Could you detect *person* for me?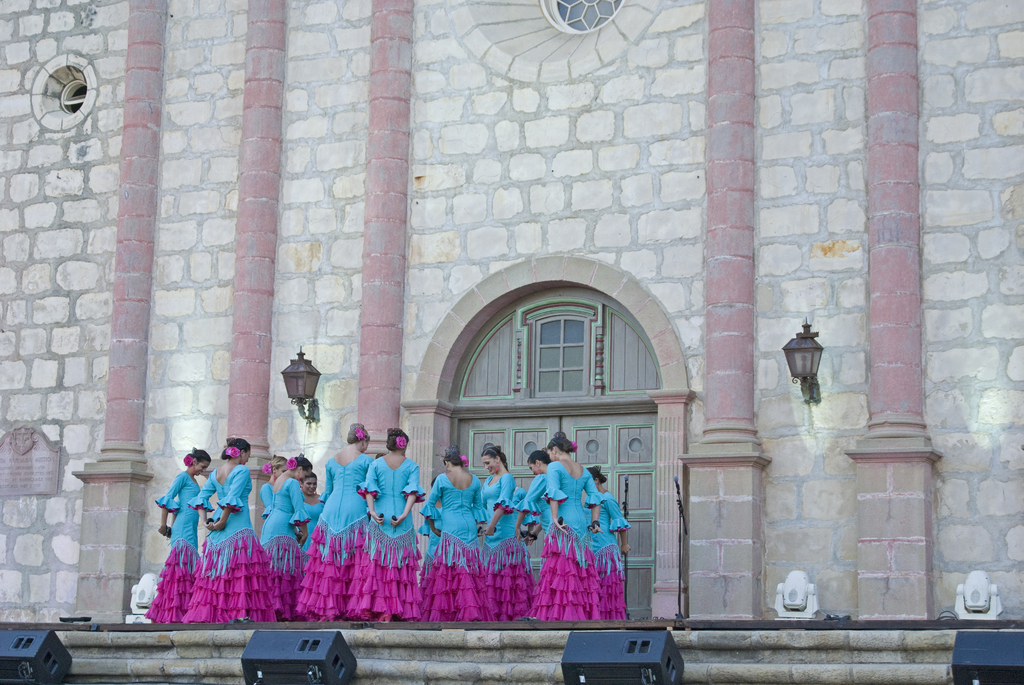
Detection result: x1=287 y1=421 x2=376 y2=618.
